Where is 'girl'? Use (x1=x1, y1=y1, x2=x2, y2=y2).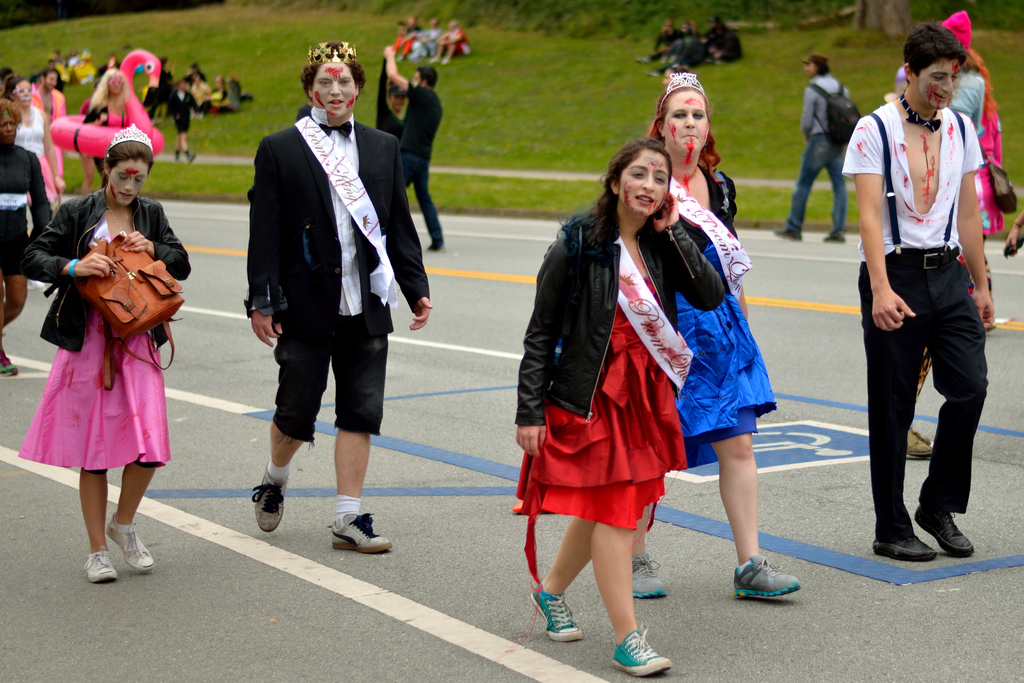
(x1=15, y1=124, x2=191, y2=579).
